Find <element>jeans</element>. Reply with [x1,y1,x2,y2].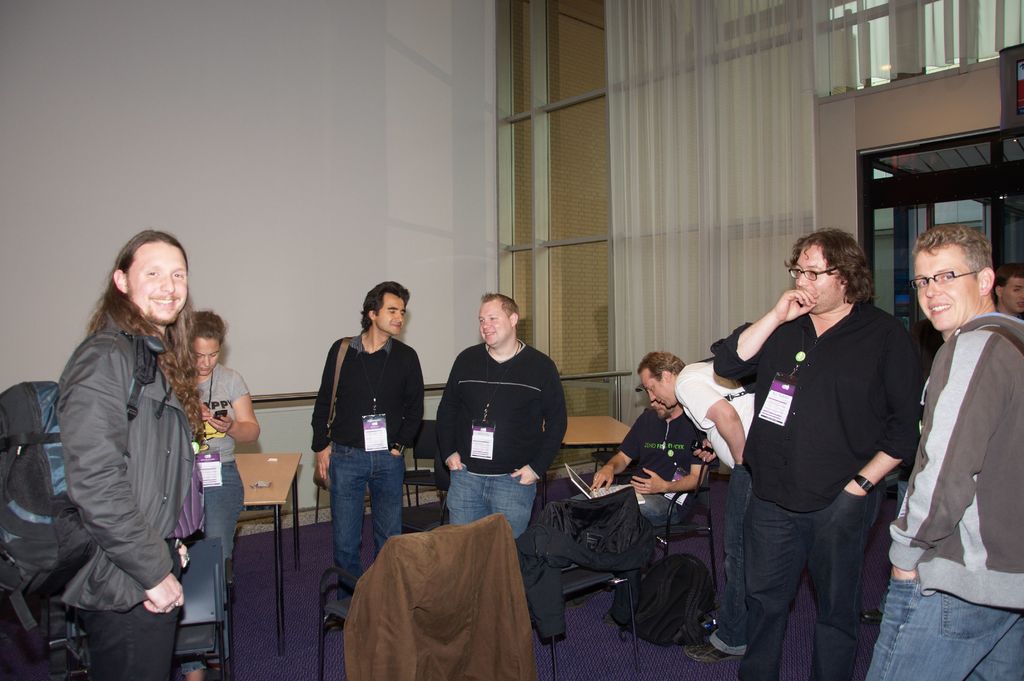
[865,570,1006,671].
